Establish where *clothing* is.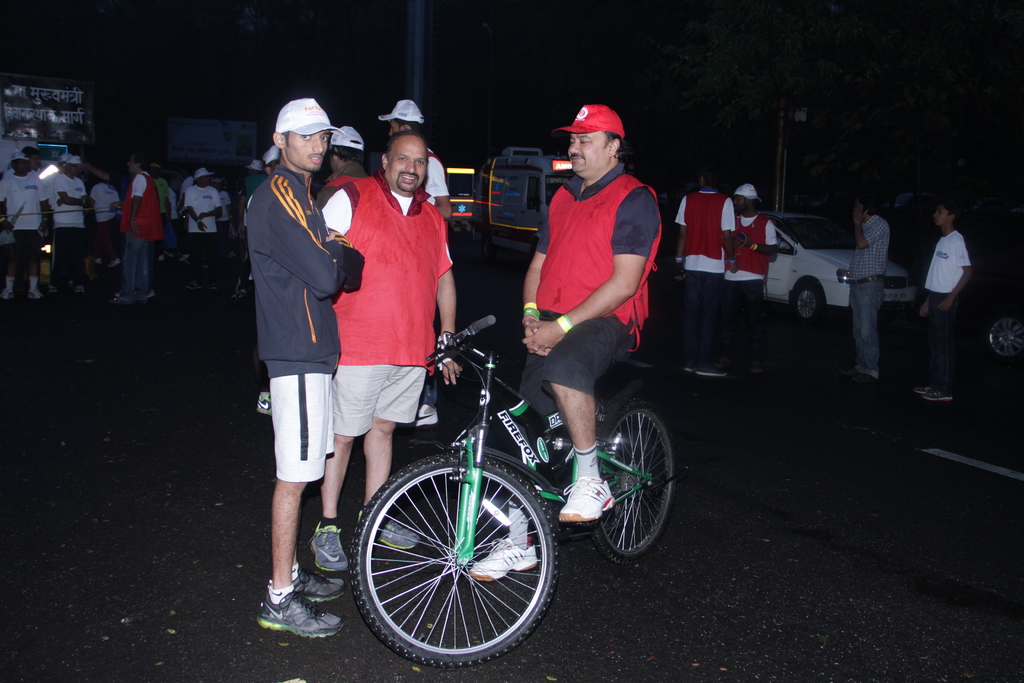
Established at (28,272,40,288).
